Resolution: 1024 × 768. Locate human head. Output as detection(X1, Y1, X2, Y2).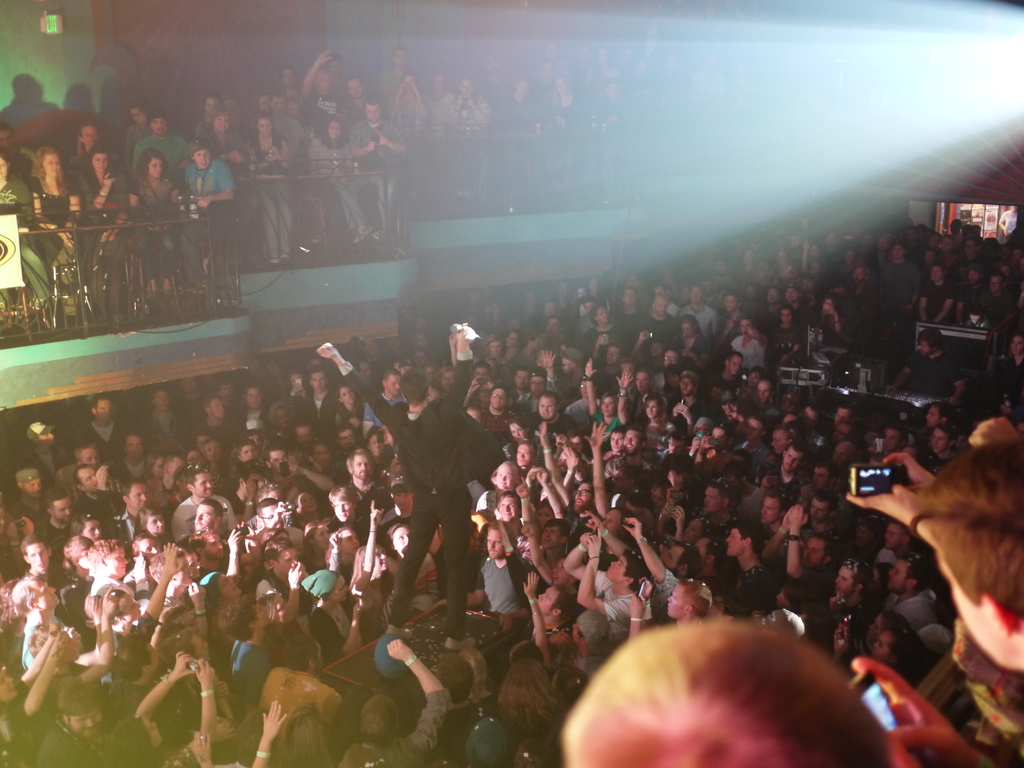
detection(258, 93, 269, 111).
